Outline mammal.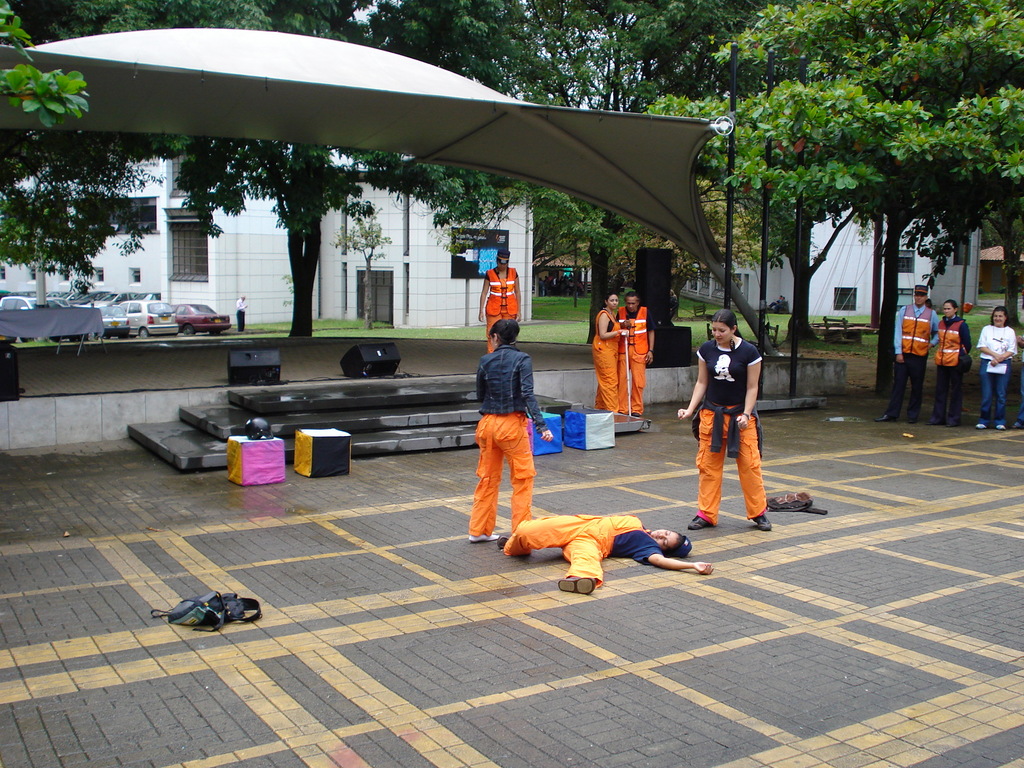
Outline: detection(234, 298, 249, 330).
